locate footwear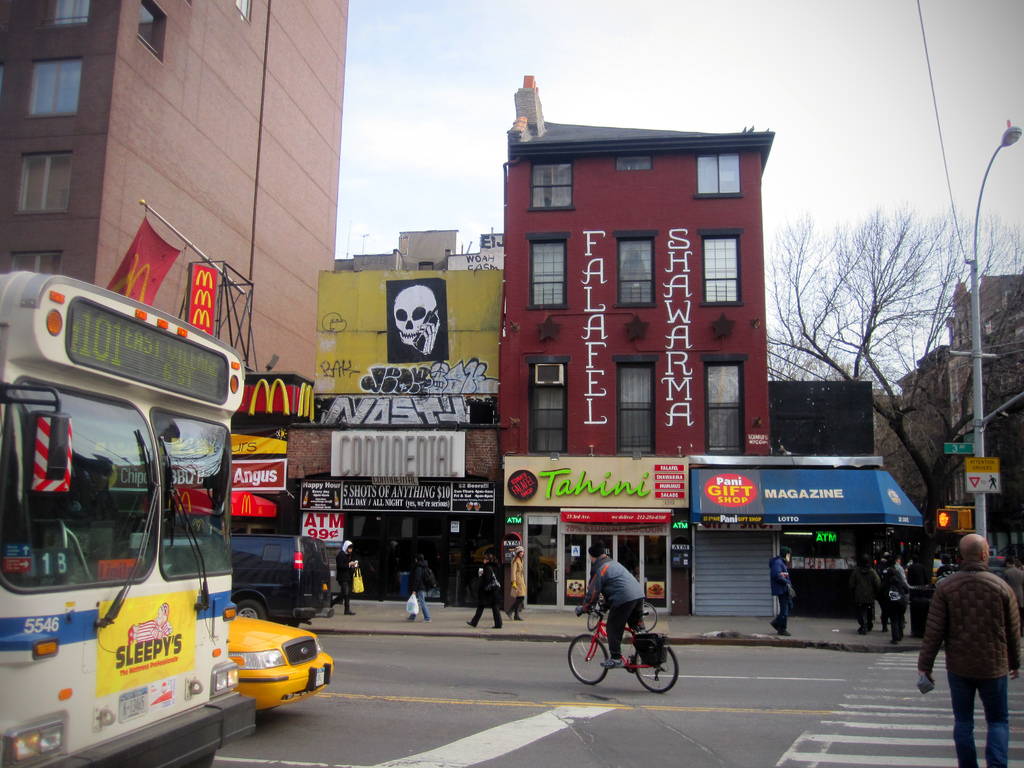
box(492, 625, 501, 630)
